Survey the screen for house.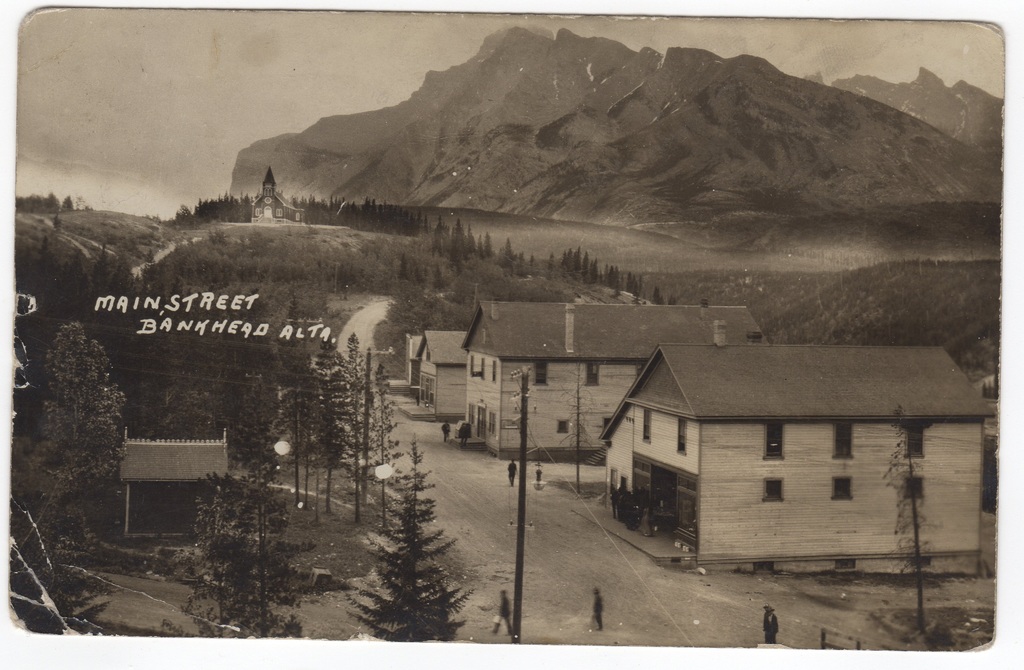
Survey found: rect(410, 319, 474, 426).
